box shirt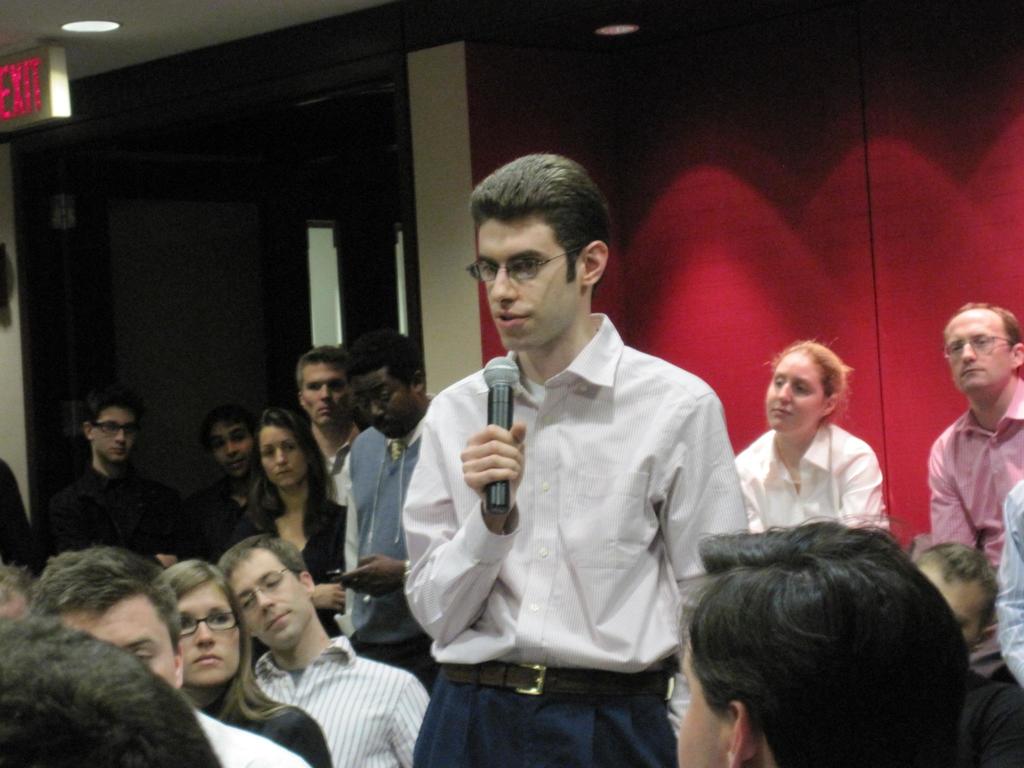
732/420/893/534
